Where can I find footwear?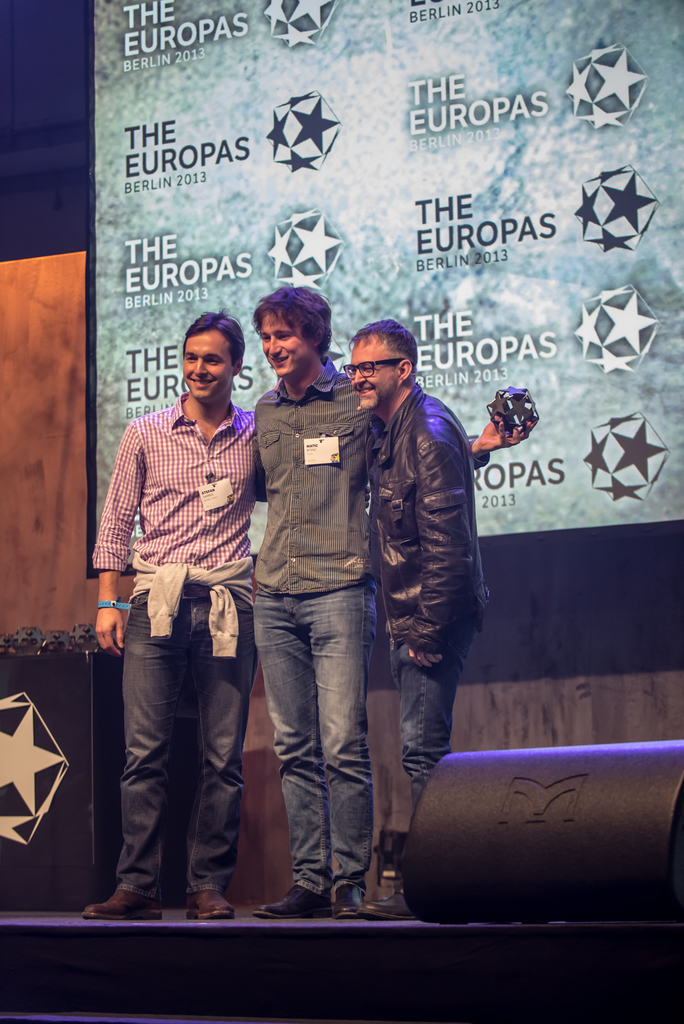
You can find it at locate(183, 886, 234, 922).
